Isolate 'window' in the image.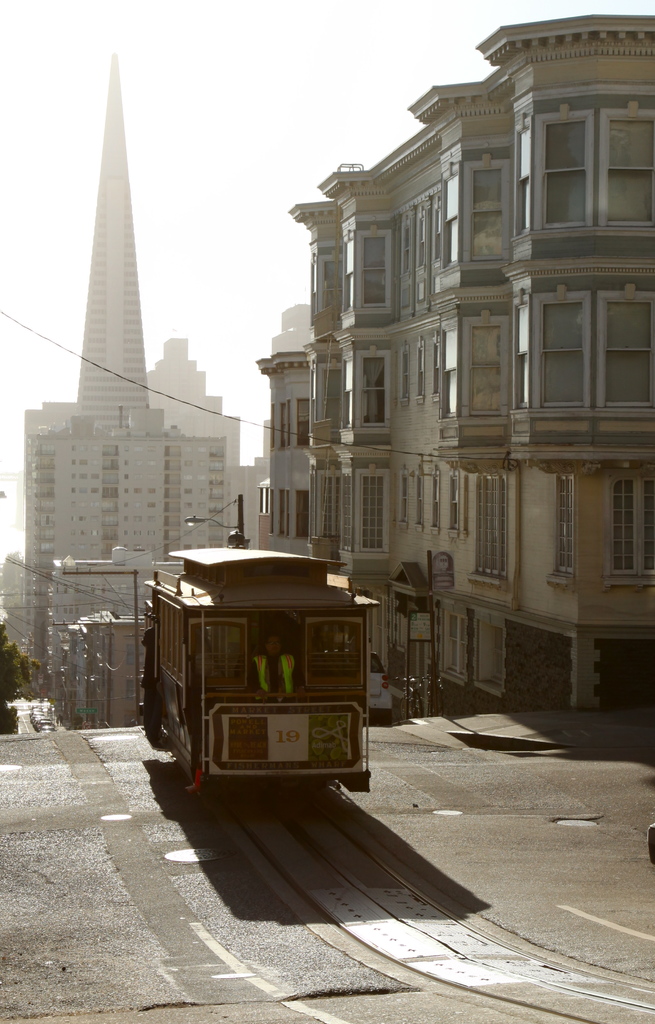
Isolated region: Rect(433, 173, 461, 280).
